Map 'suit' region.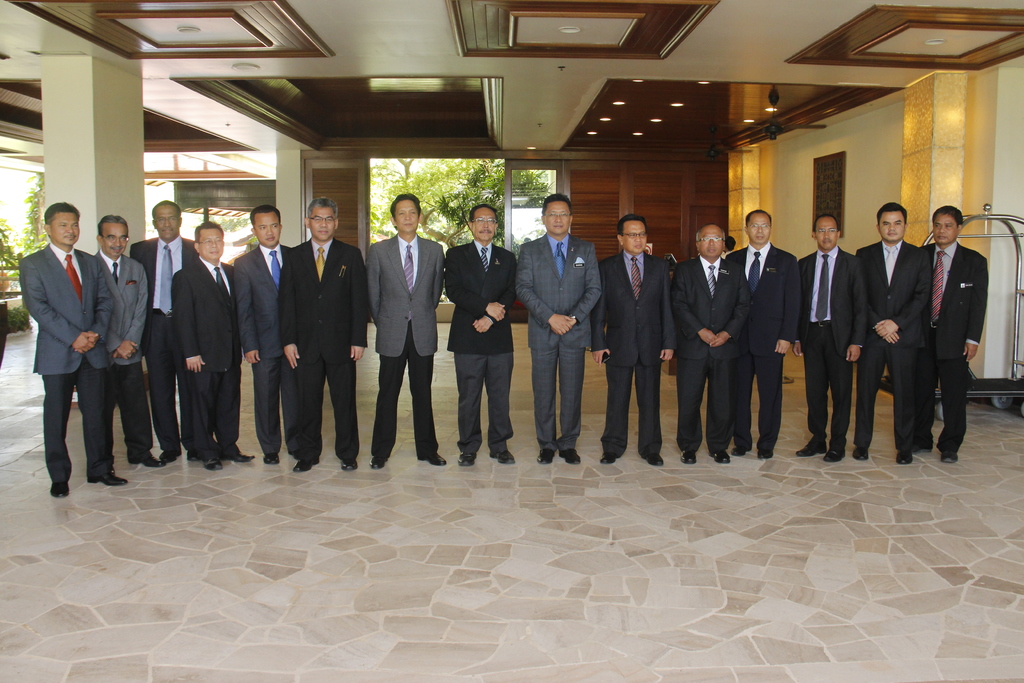
Mapped to pyautogui.locateOnScreen(916, 238, 992, 461).
